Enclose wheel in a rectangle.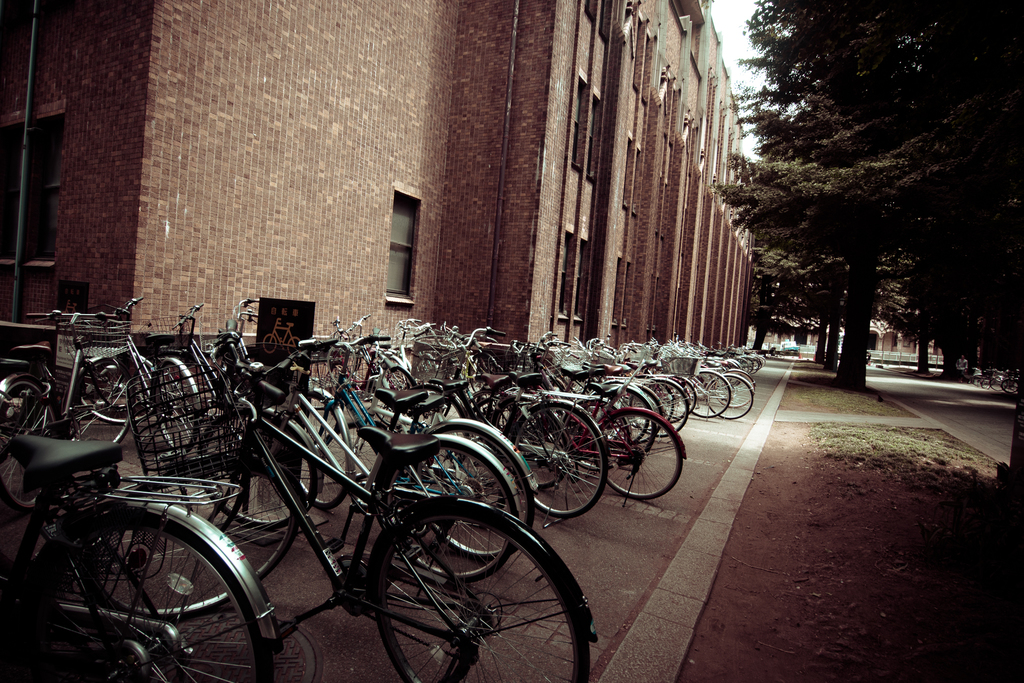
{"x1": 296, "y1": 392, "x2": 349, "y2": 511}.
